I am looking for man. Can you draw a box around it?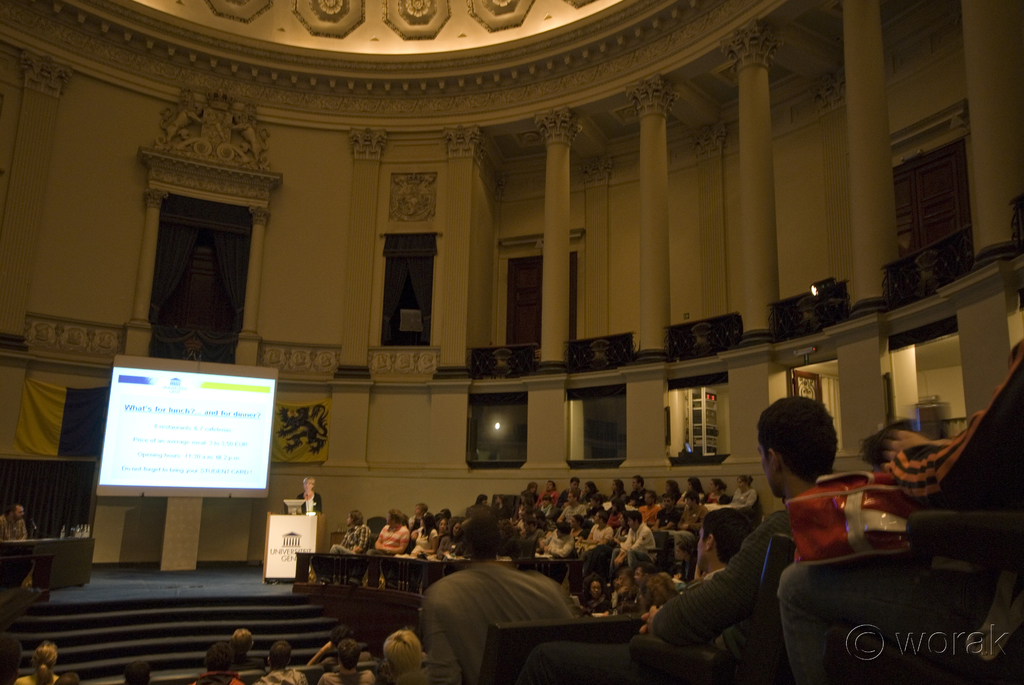
Sure, the bounding box is Rect(292, 476, 320, 515).
